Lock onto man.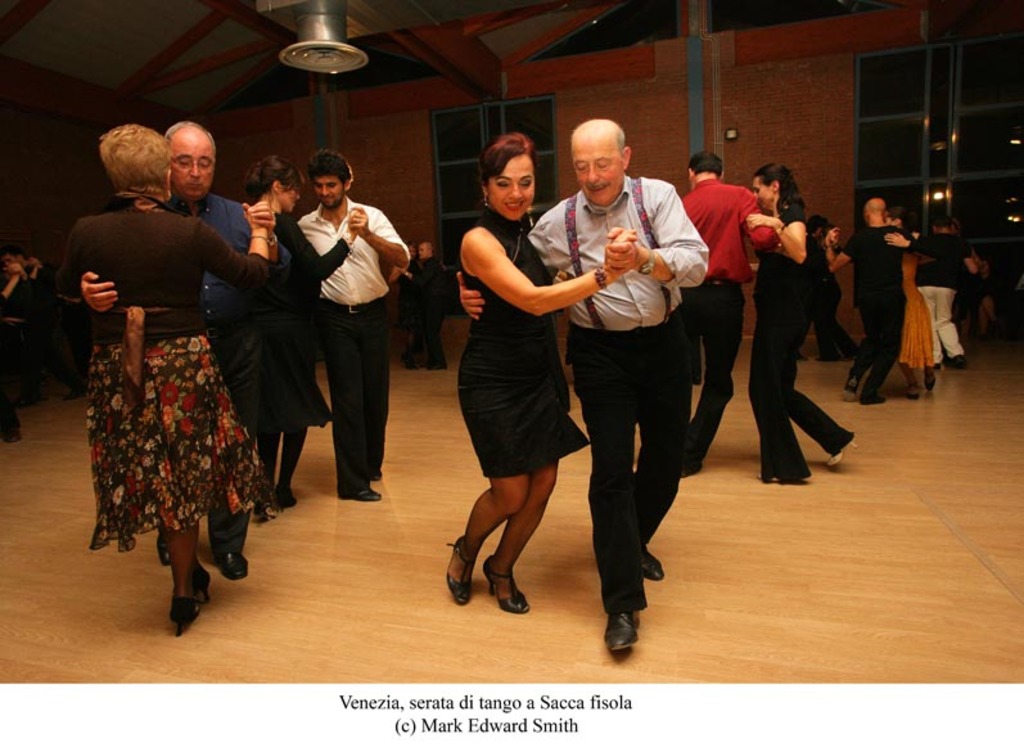
Locked: BBox(915, 219, 971, 382).
